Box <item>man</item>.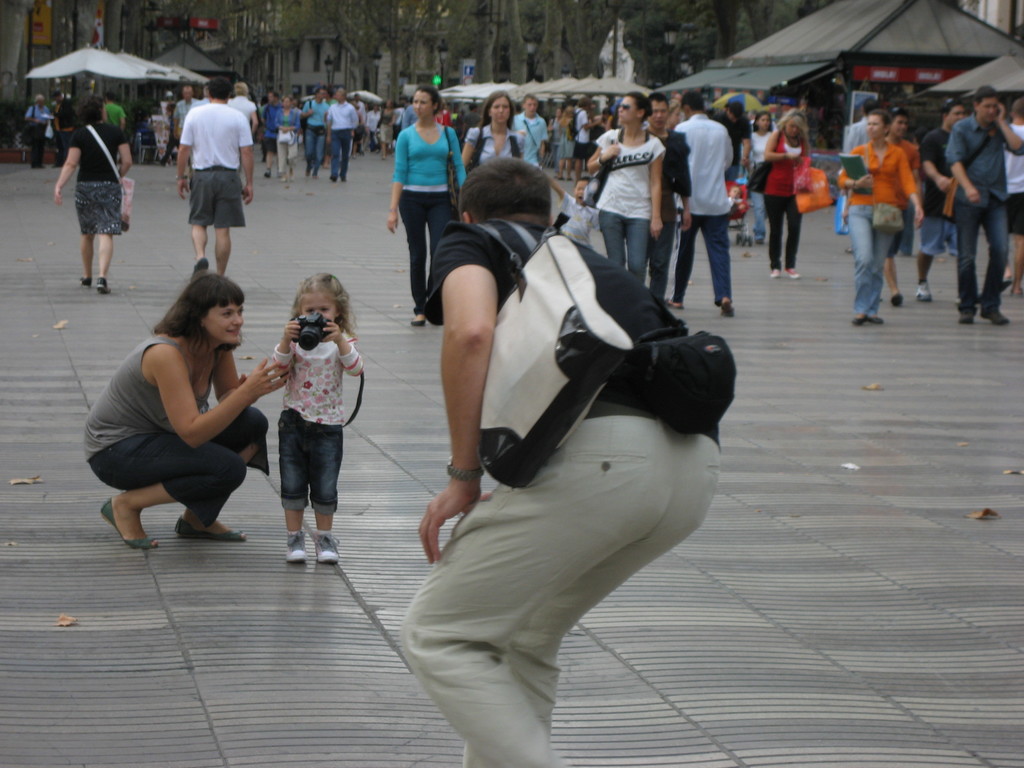
<region>877, 111, 920, 308</region>.
